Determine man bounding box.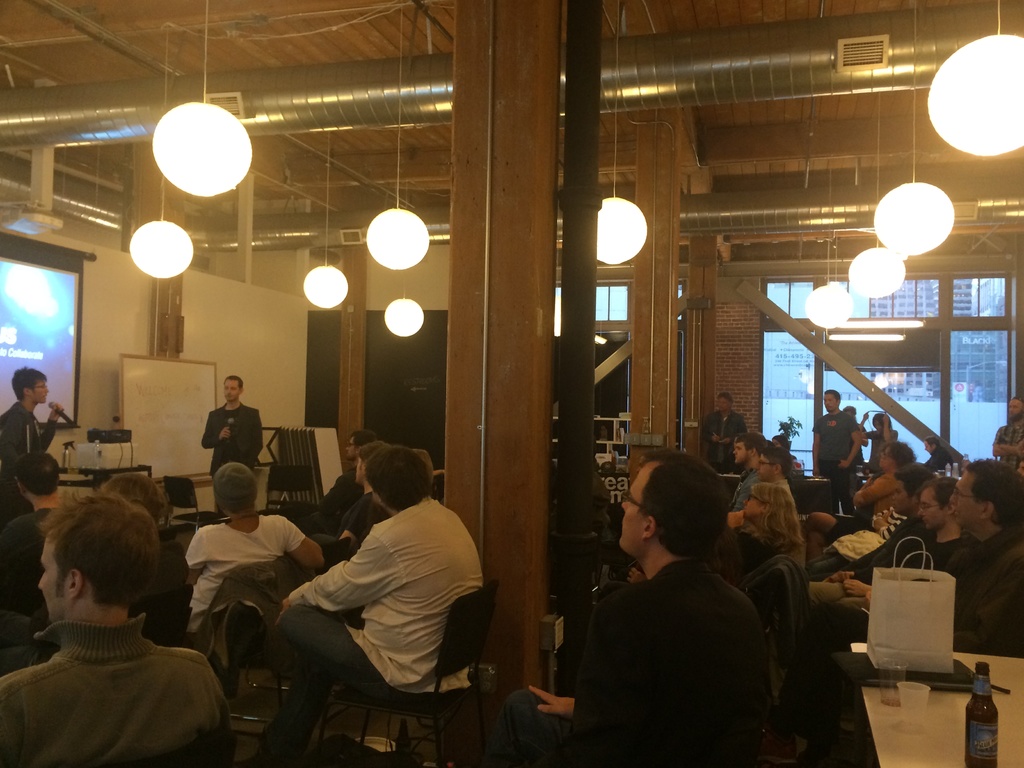
Determined: bbox=[824, 474, 971, 613].
